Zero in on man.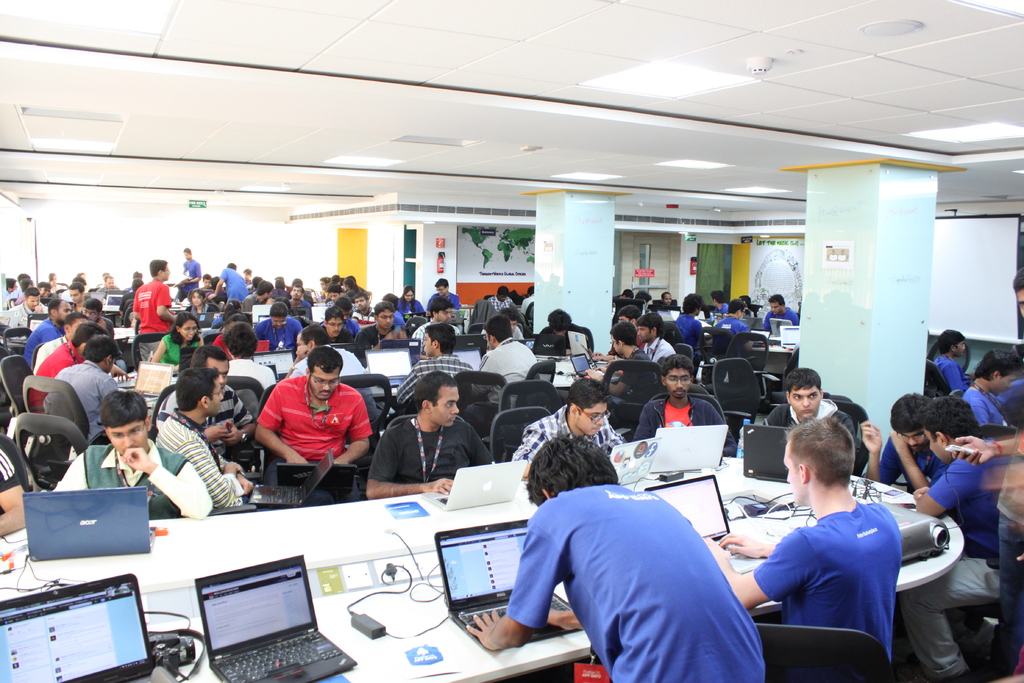
Zeroed in: 668, 289, 708, 352.
